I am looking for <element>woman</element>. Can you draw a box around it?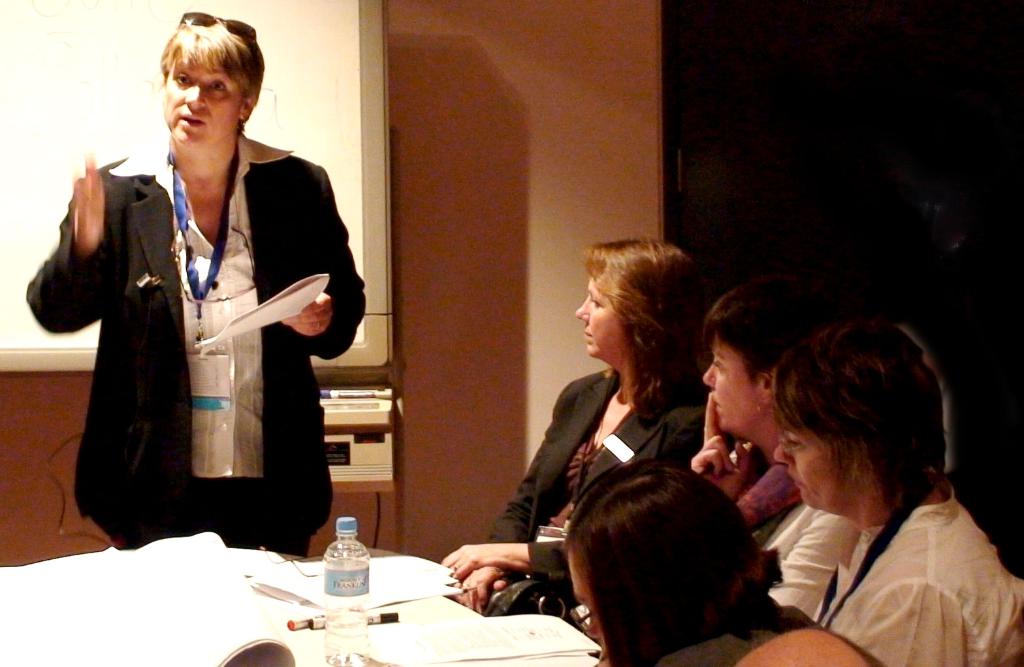
Sure, the bounding box is rect(441, 228, 732, 617).
